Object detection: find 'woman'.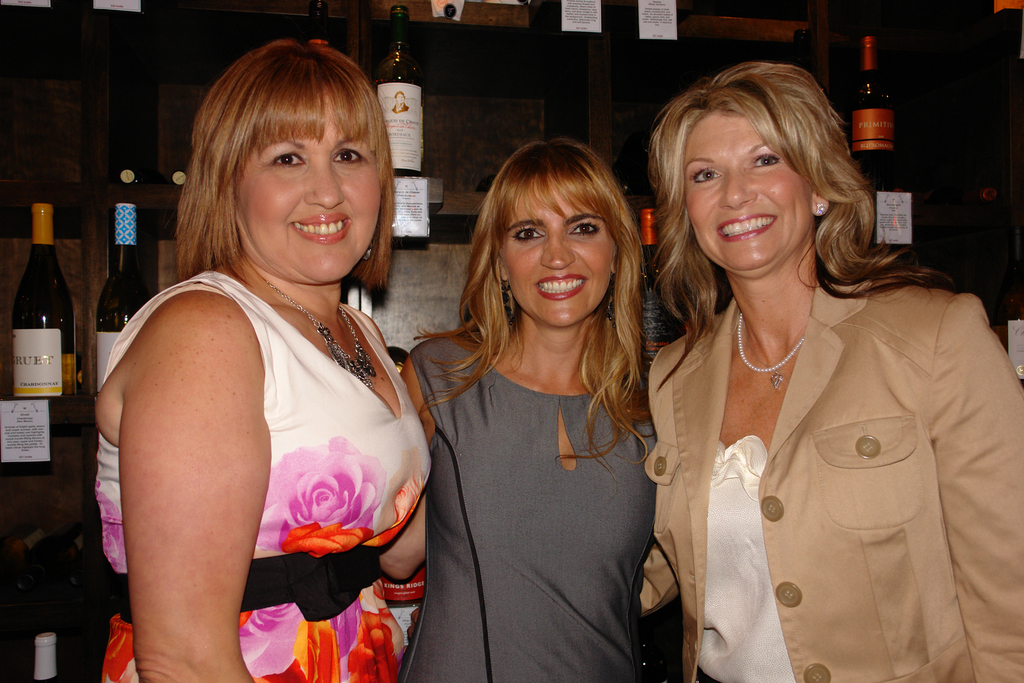
bbox=(90, 48, 436, 682).
